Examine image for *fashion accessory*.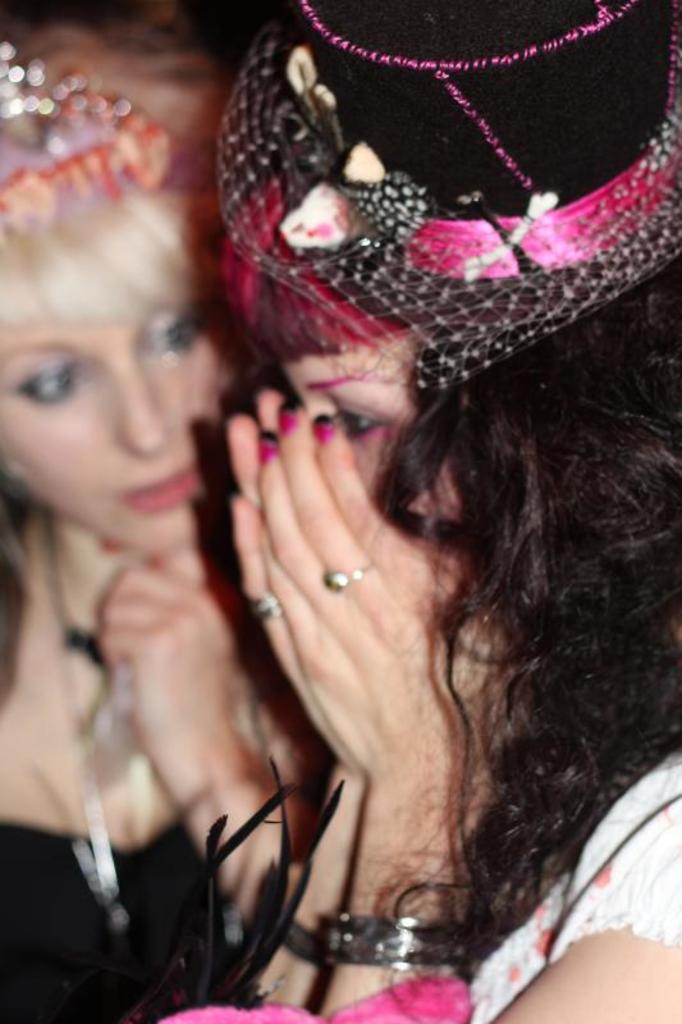
Examination result: [left=0, top=37, right=183, bottom=239].
